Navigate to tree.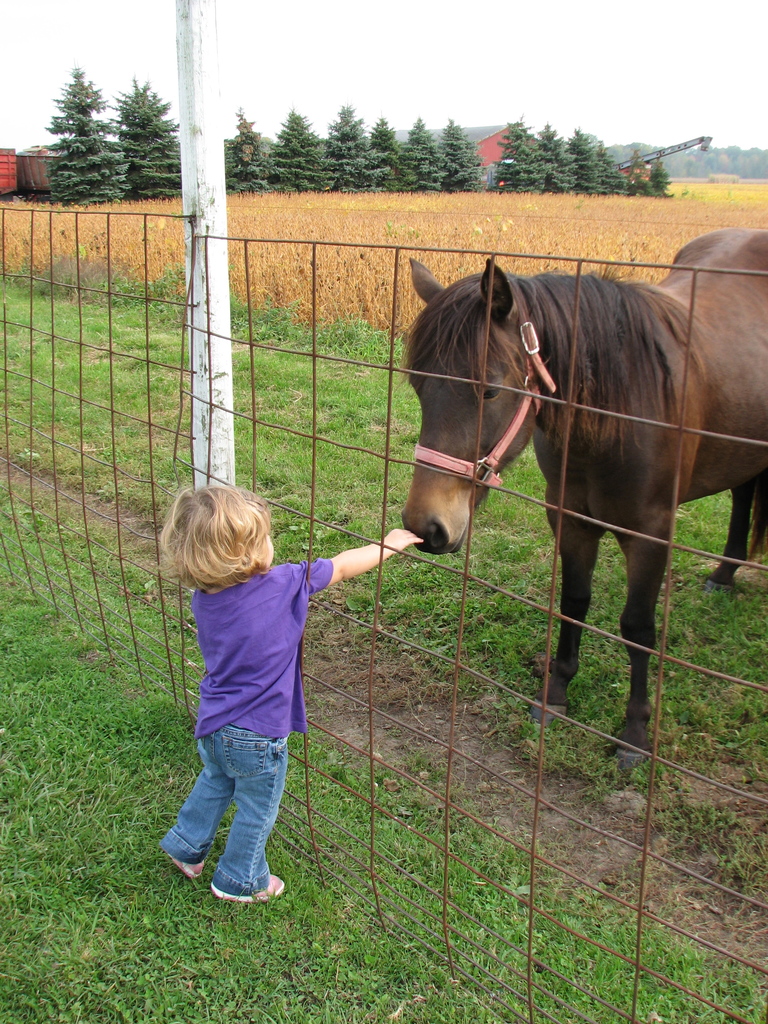
Navigation target: bbox=(229, 109, 269, 189).
